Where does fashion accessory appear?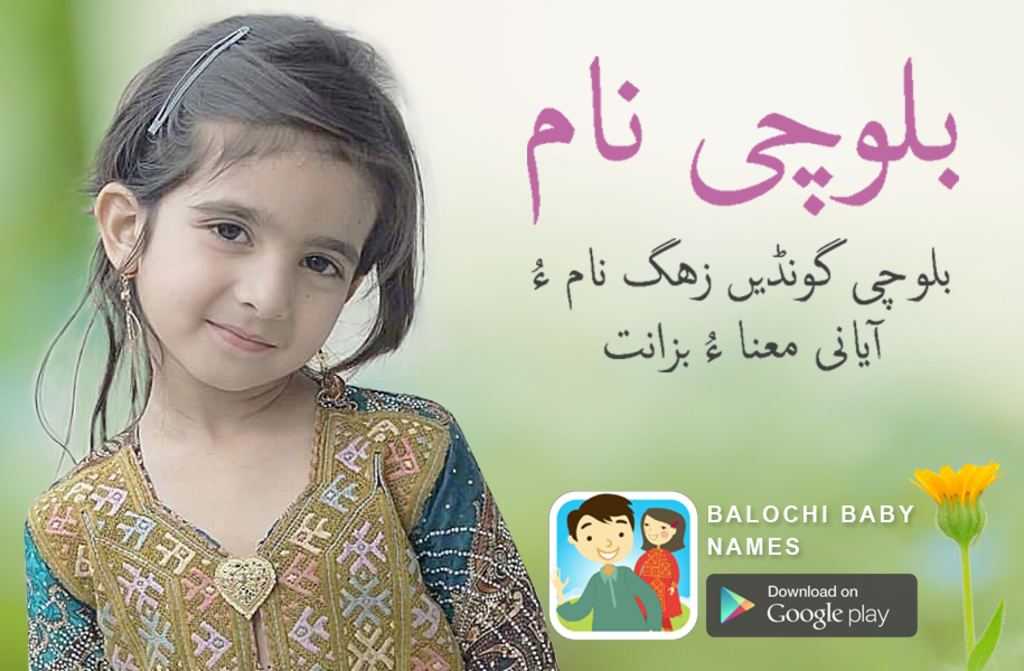
Appears at box(210, 555, 276, 624).
